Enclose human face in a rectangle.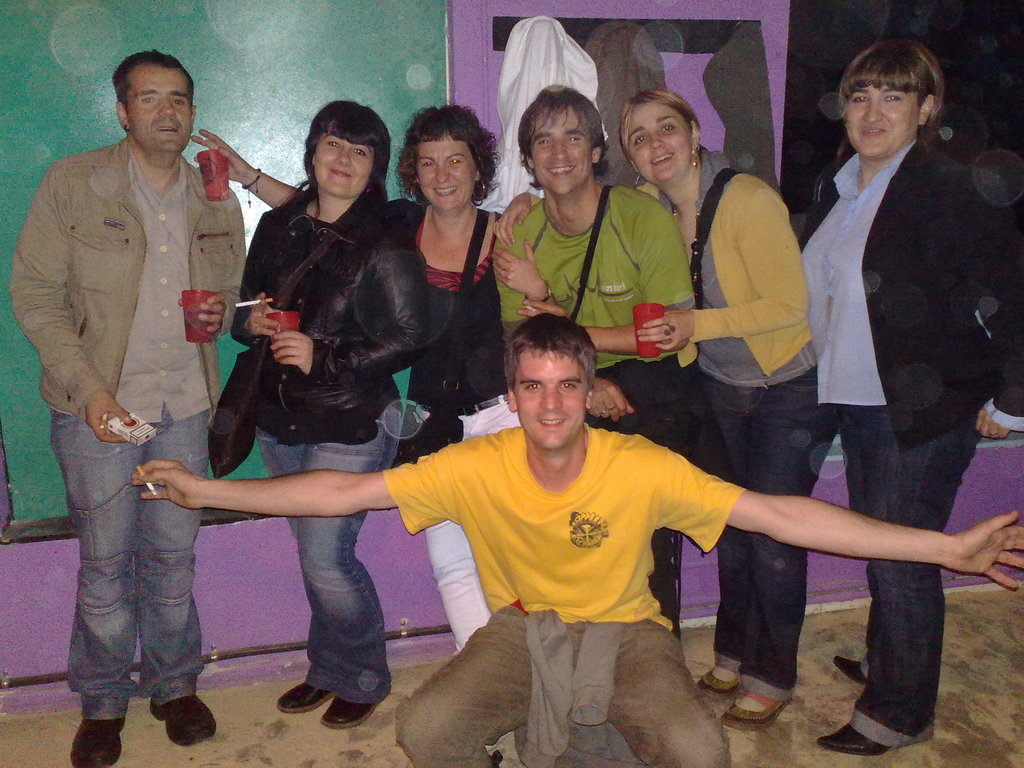
Rect(126, 57, 193, 154).
